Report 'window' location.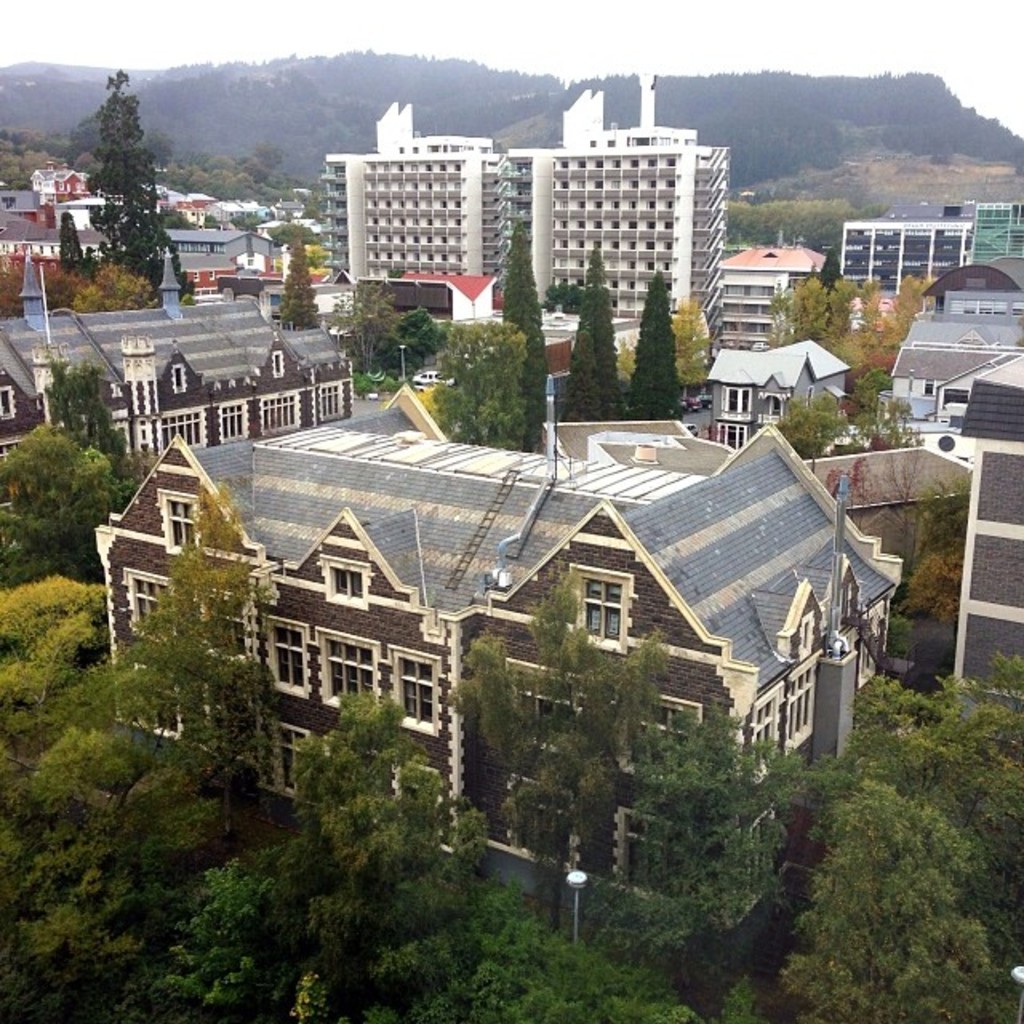
Report: l=566, t=571, r=627, b=642.
